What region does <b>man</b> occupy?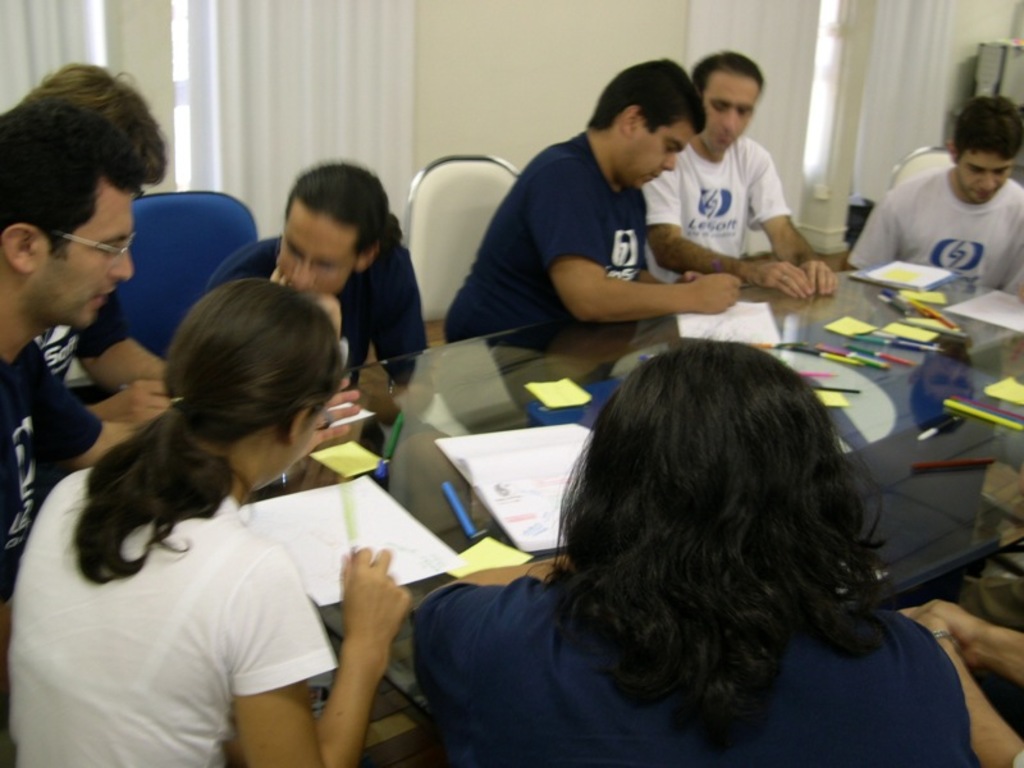
640:49:838:302.
